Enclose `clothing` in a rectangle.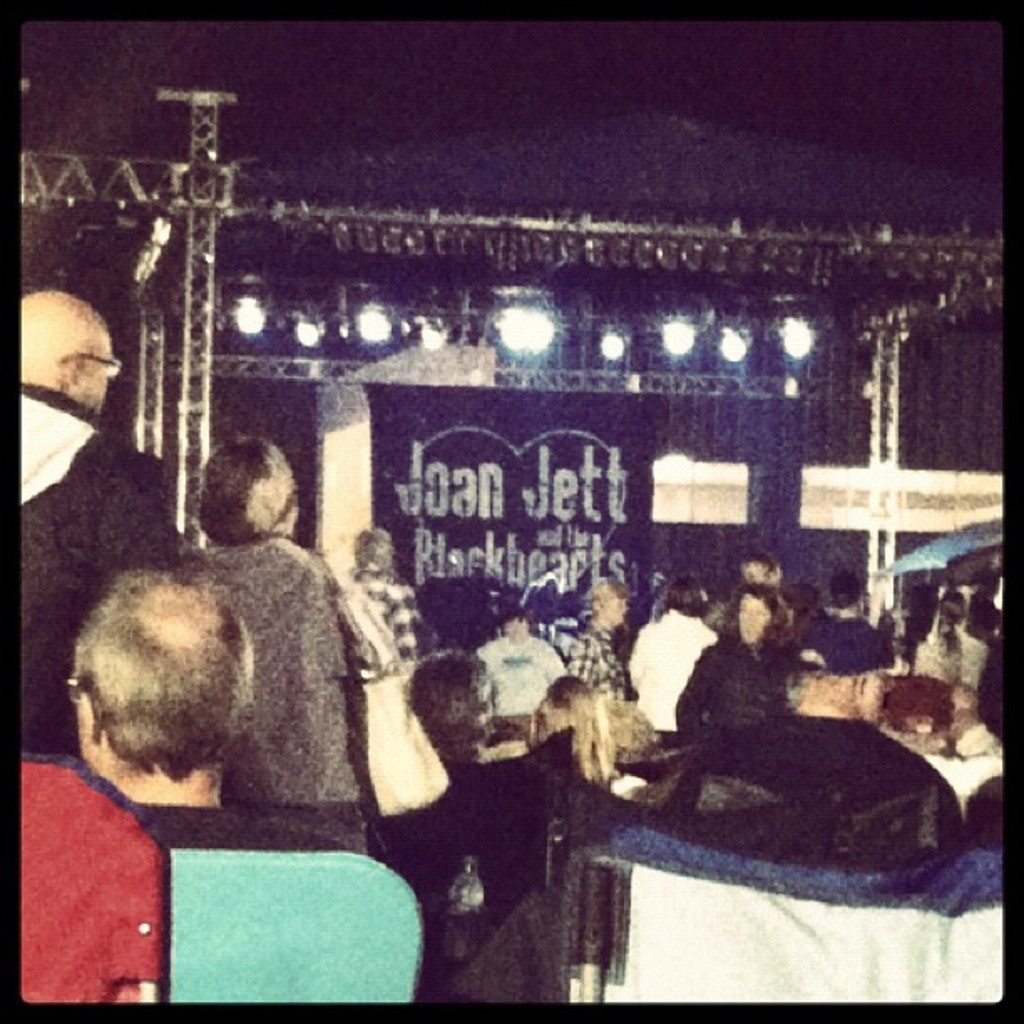
975/643/1002/746.
